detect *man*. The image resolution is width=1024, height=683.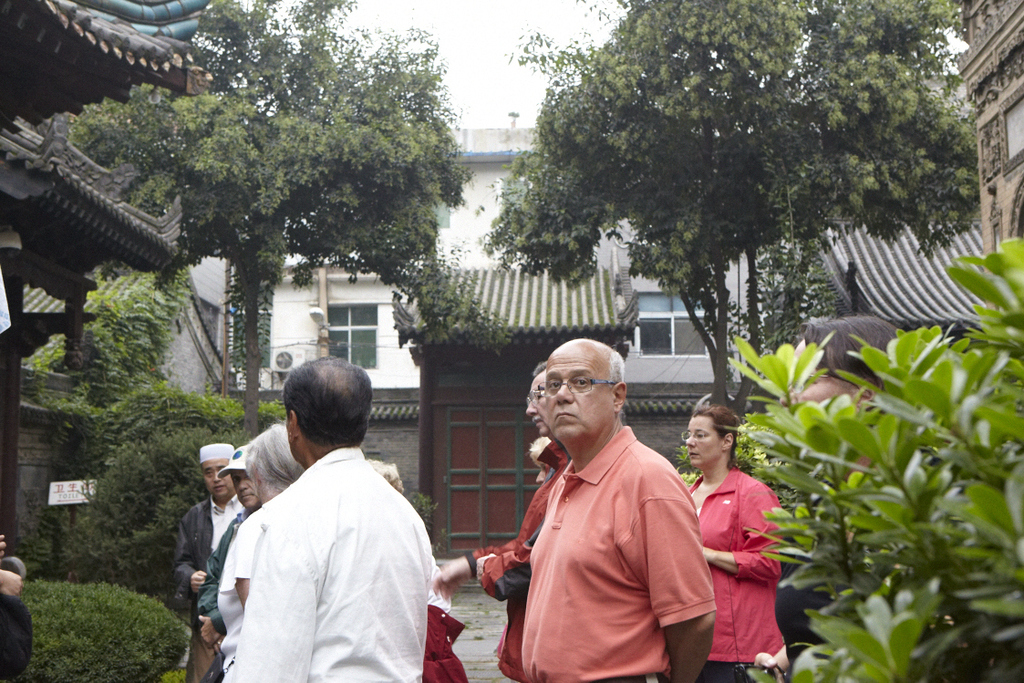
(172,439,245,682).
